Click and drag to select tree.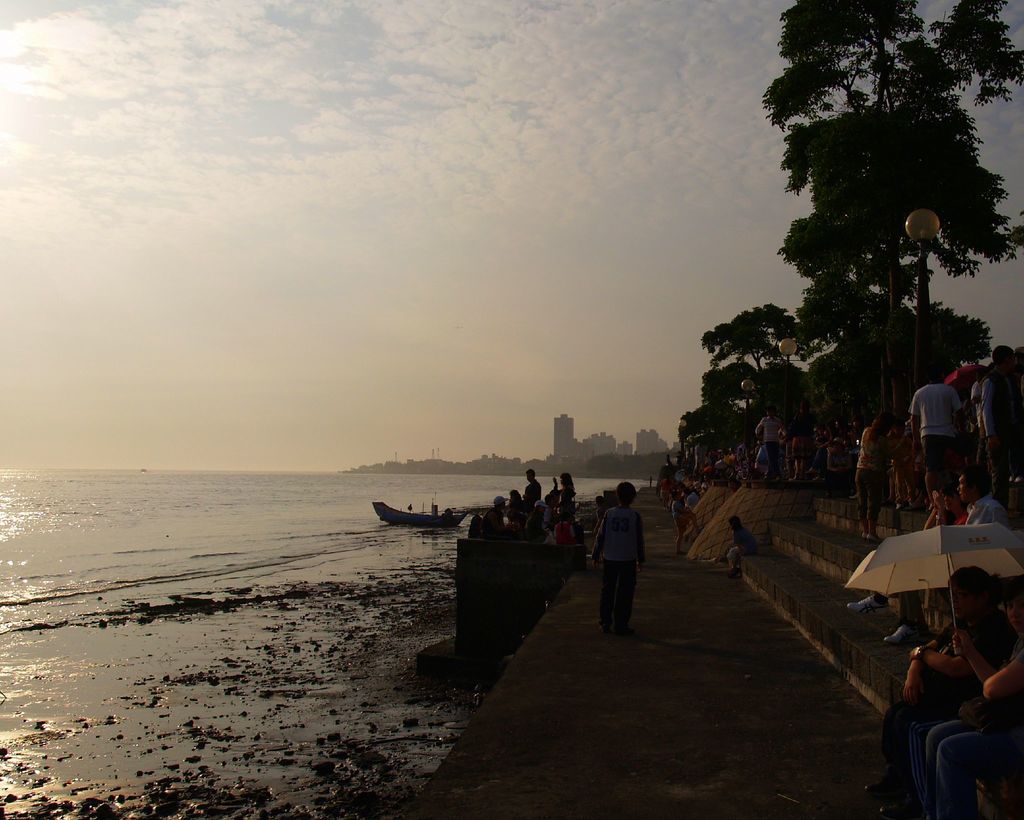
Selection: box=[674, 399, 749, 447].
